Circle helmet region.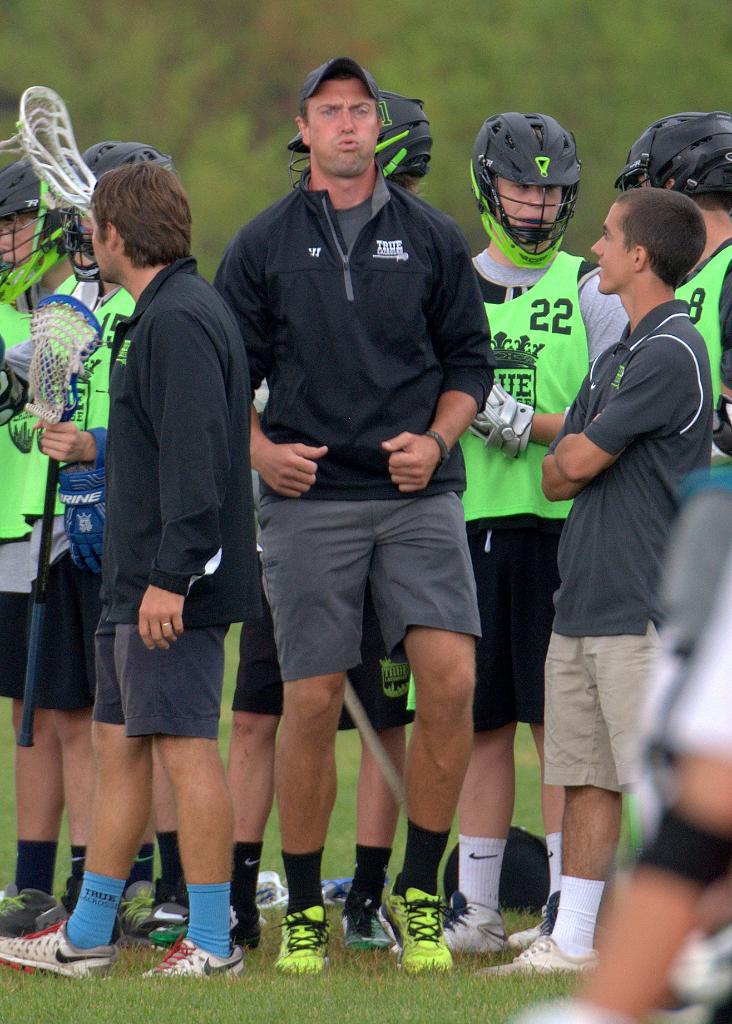
Region: [left=288, top=91, right=438, bottom=182].
